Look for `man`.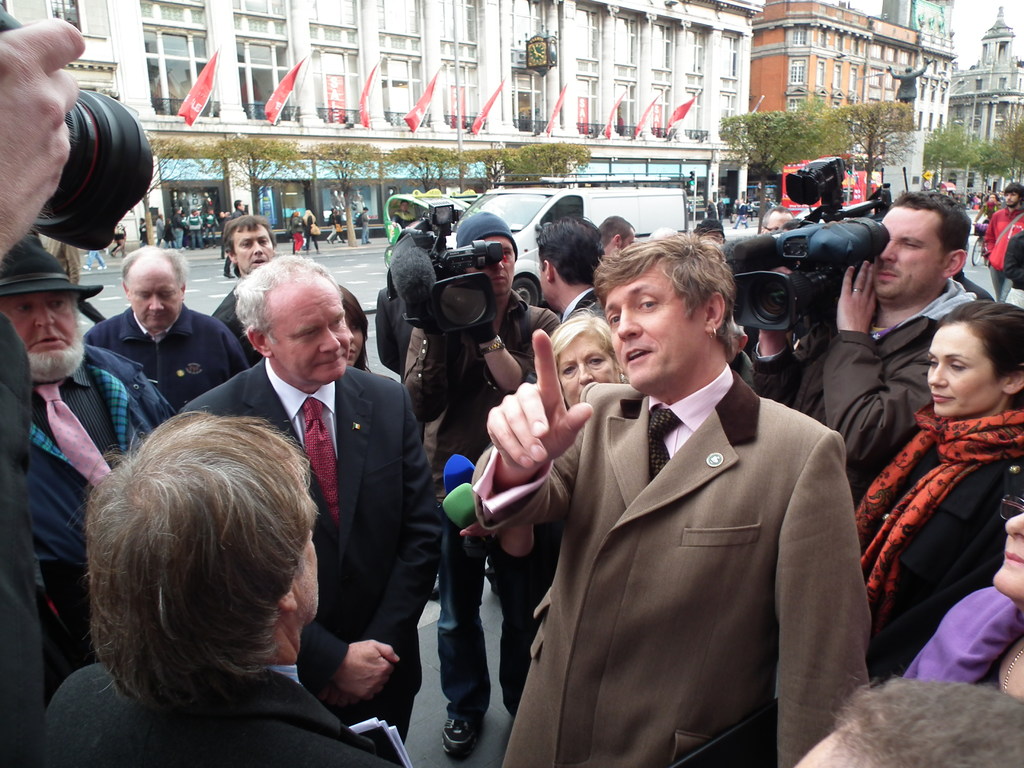
Found: 794, 671, 1023, 767.
